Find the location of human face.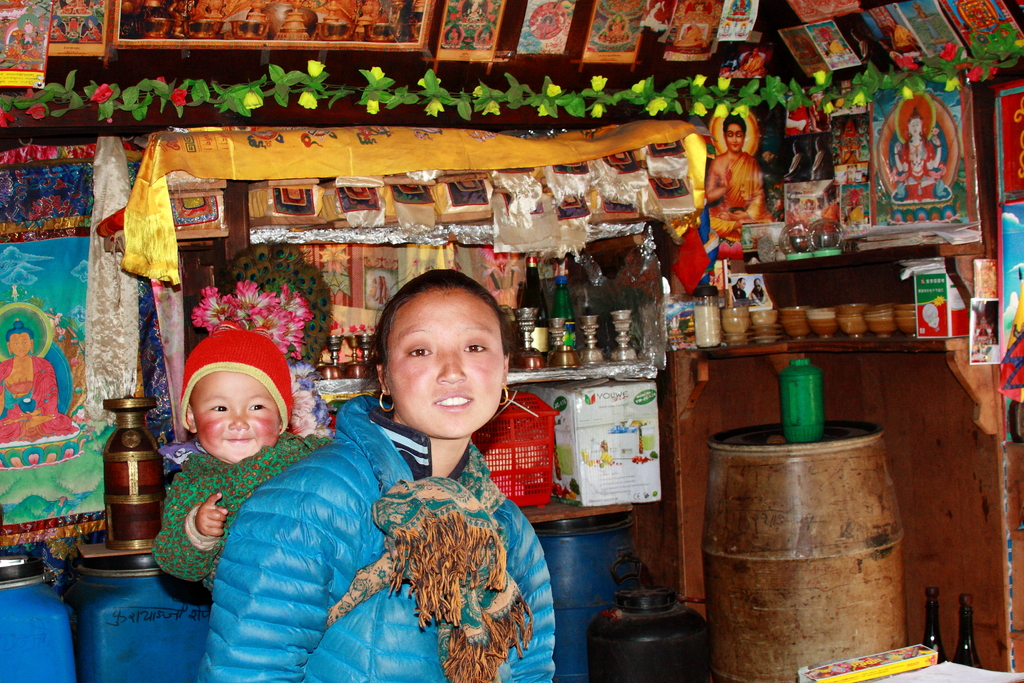
Location: pyautogui.locateOnScreen(7, 334, 31, 356).
